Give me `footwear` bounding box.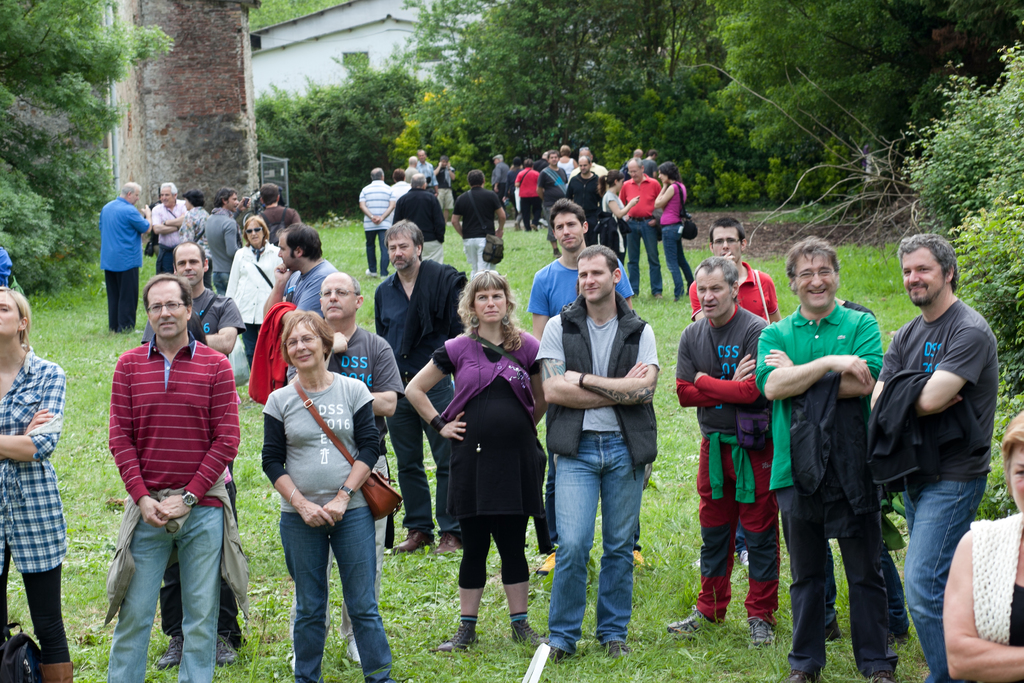
602:639:631:659.
